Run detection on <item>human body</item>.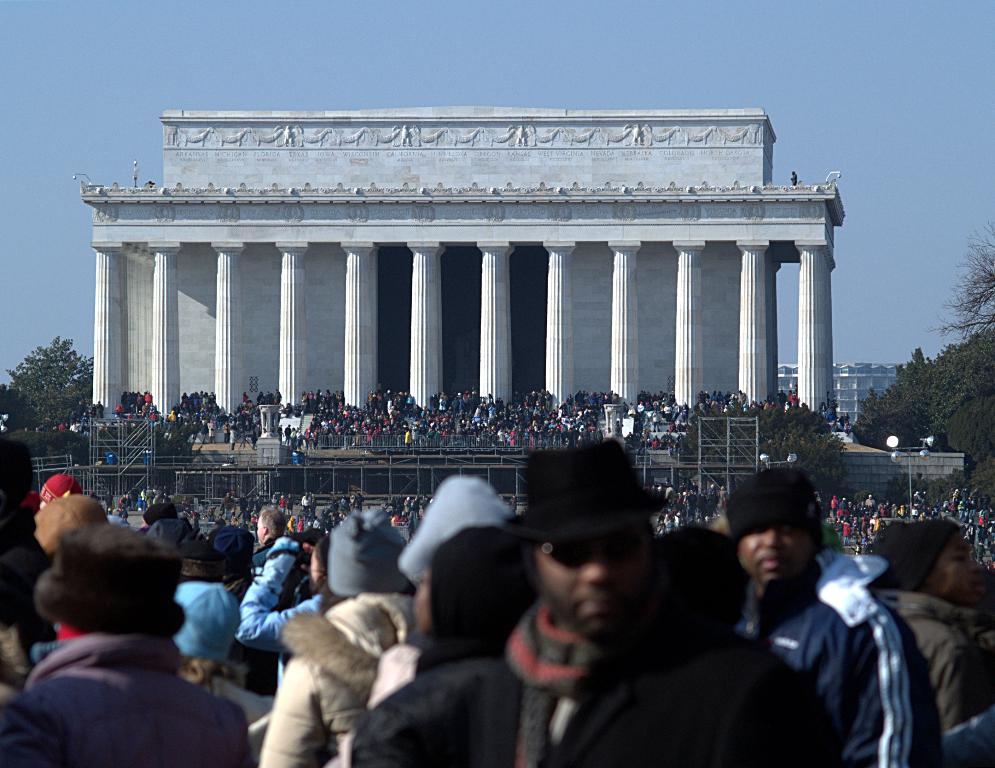
Result: left=0, top=418, right=57, bottom=706.
